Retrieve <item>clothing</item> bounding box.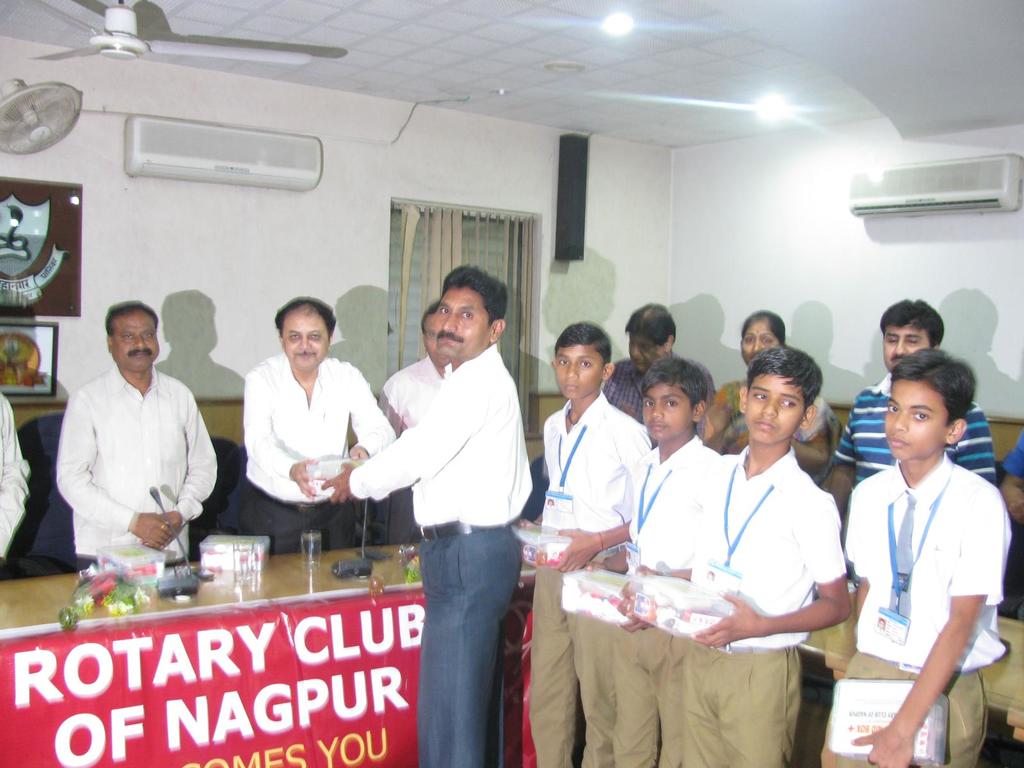
Bounding box: {"x1": 0, "y1": 381, "x2": 33, "y2": 569}.
